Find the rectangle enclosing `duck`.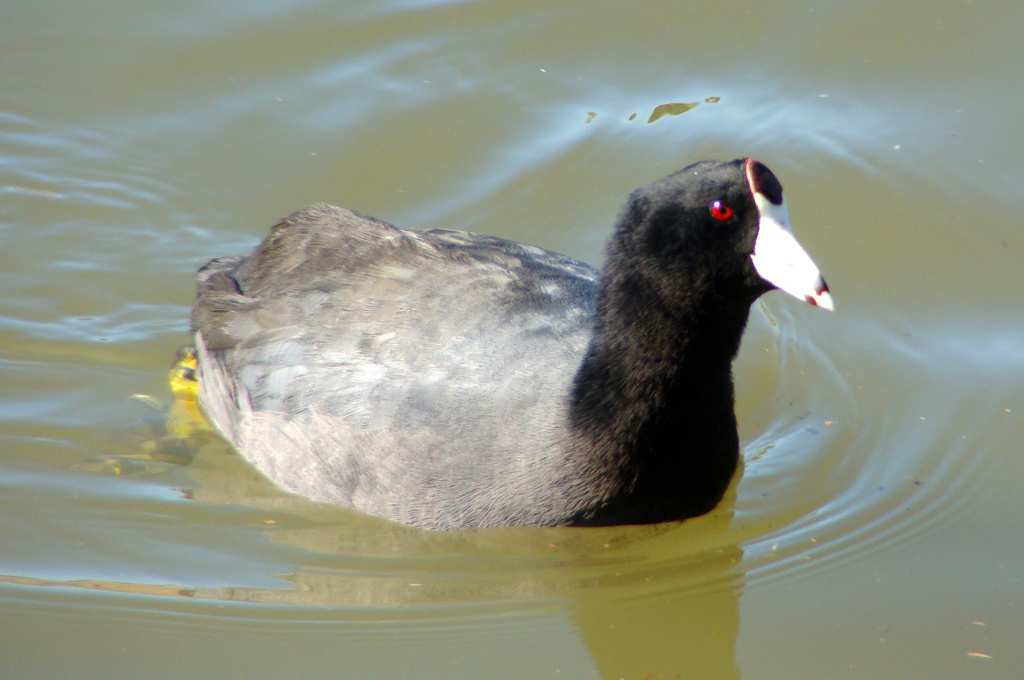
[166,156,839,533].
